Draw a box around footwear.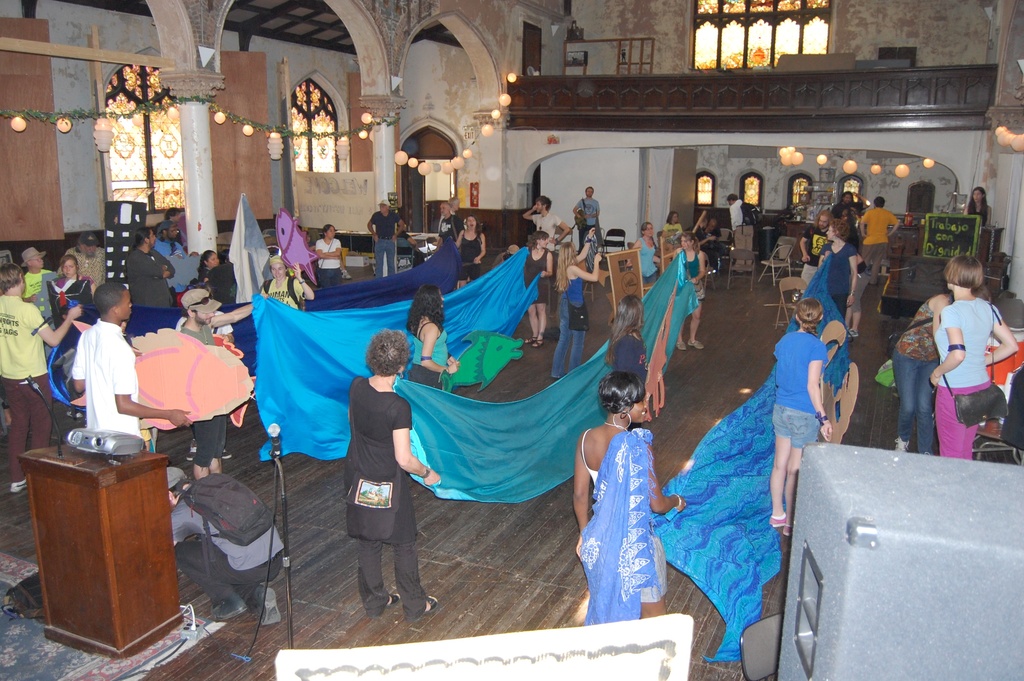
525, 331, 535, 345.
